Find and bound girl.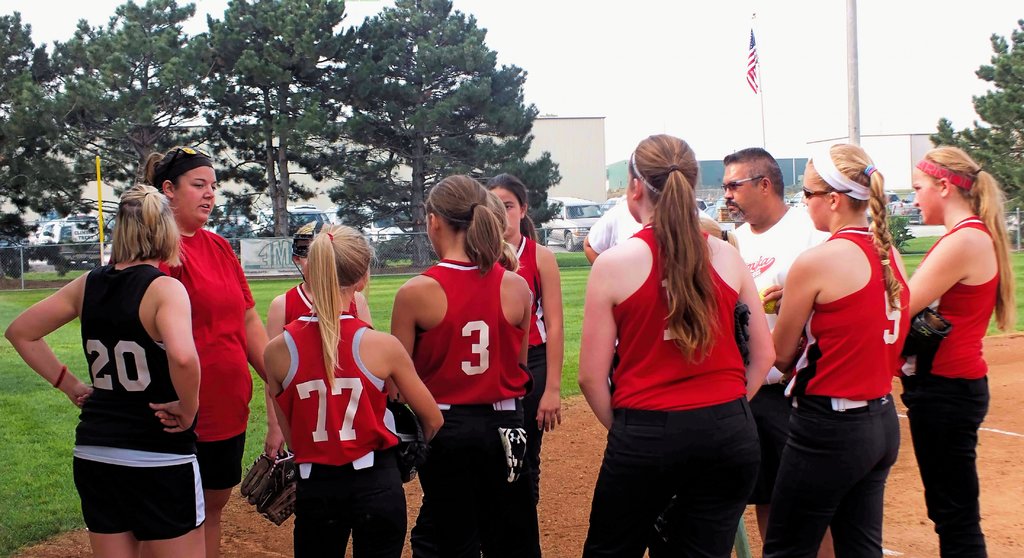
Bound: 3:177:207:557.
